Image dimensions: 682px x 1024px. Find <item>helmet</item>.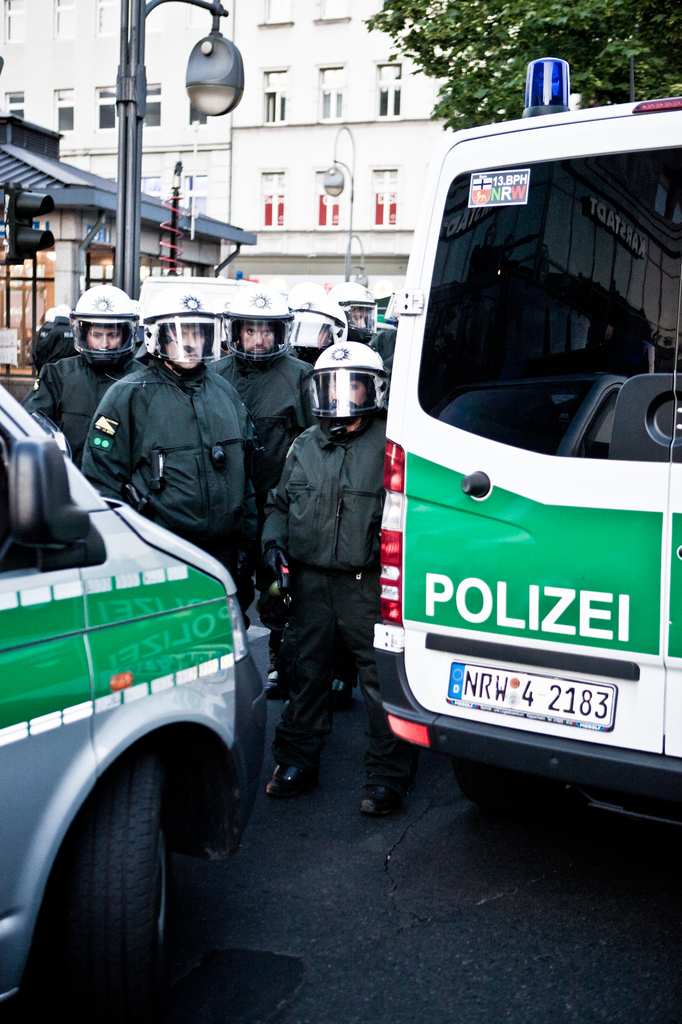
x1=144, y1=276, x2=228, y2=379.
